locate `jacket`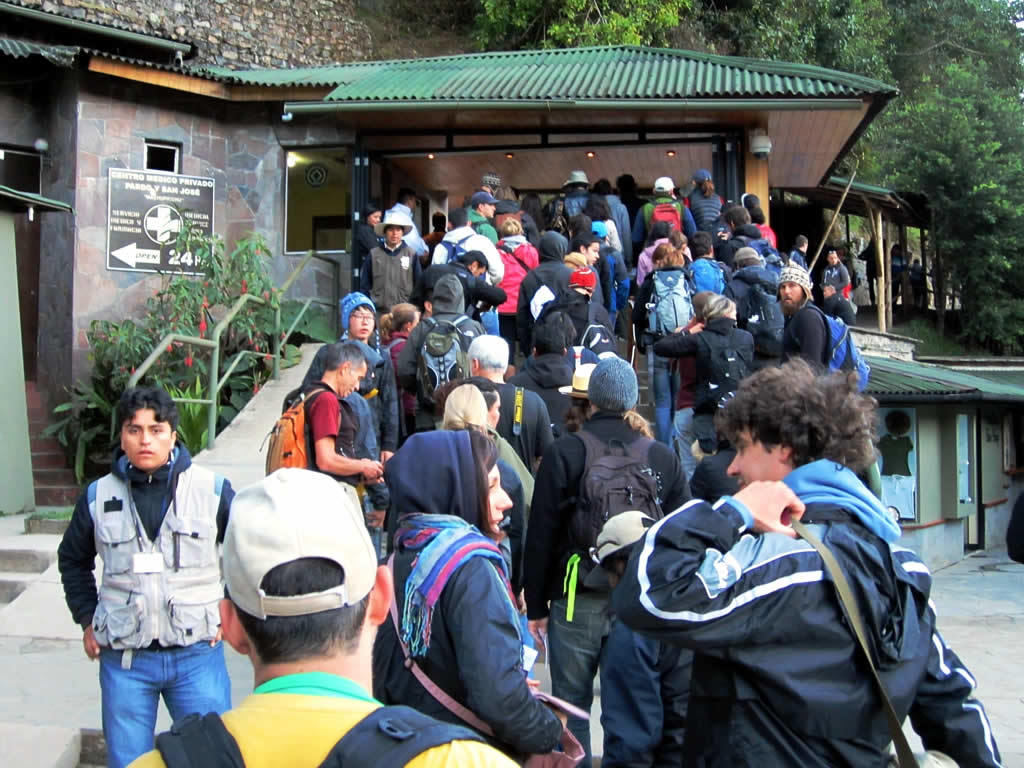
box=[367, 425, 563, 766]
